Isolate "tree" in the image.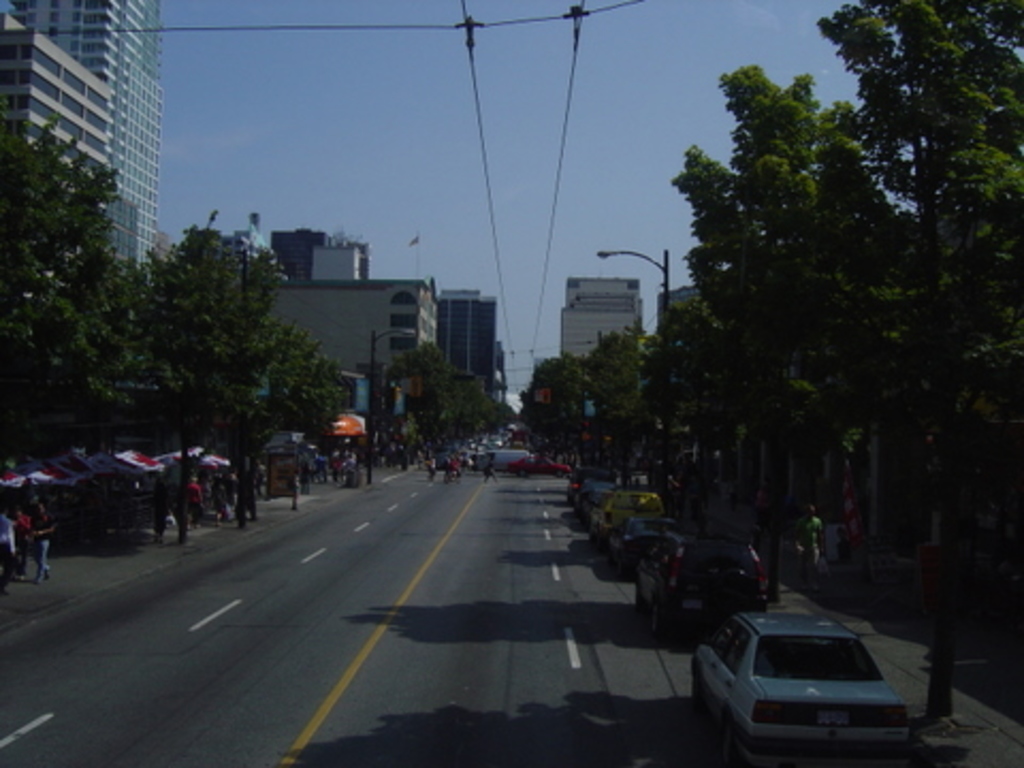
Isolated region: [0,107,124,401].
